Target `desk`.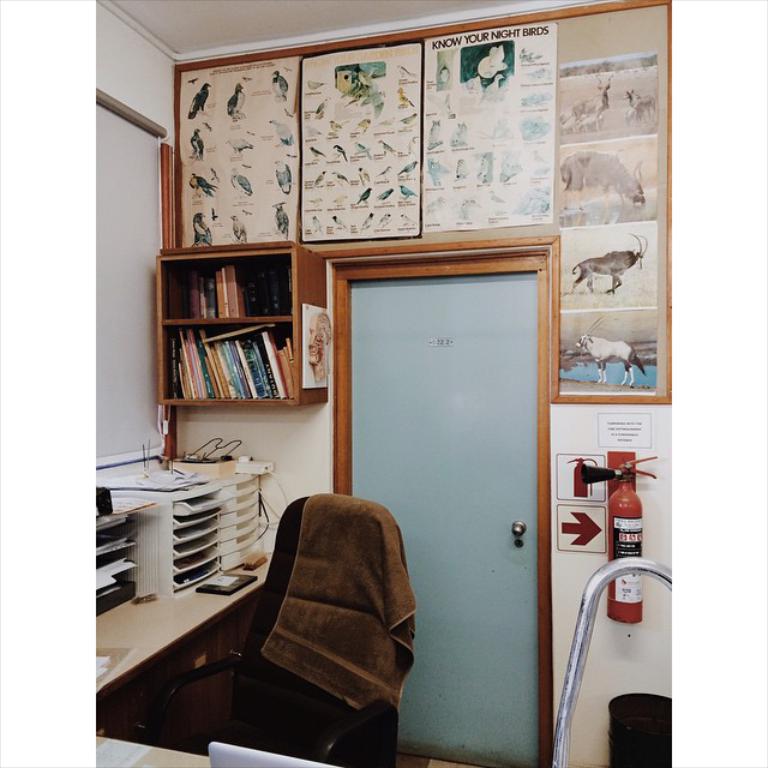
Target region: (left=74, top=522, right=290, bottom=748).
